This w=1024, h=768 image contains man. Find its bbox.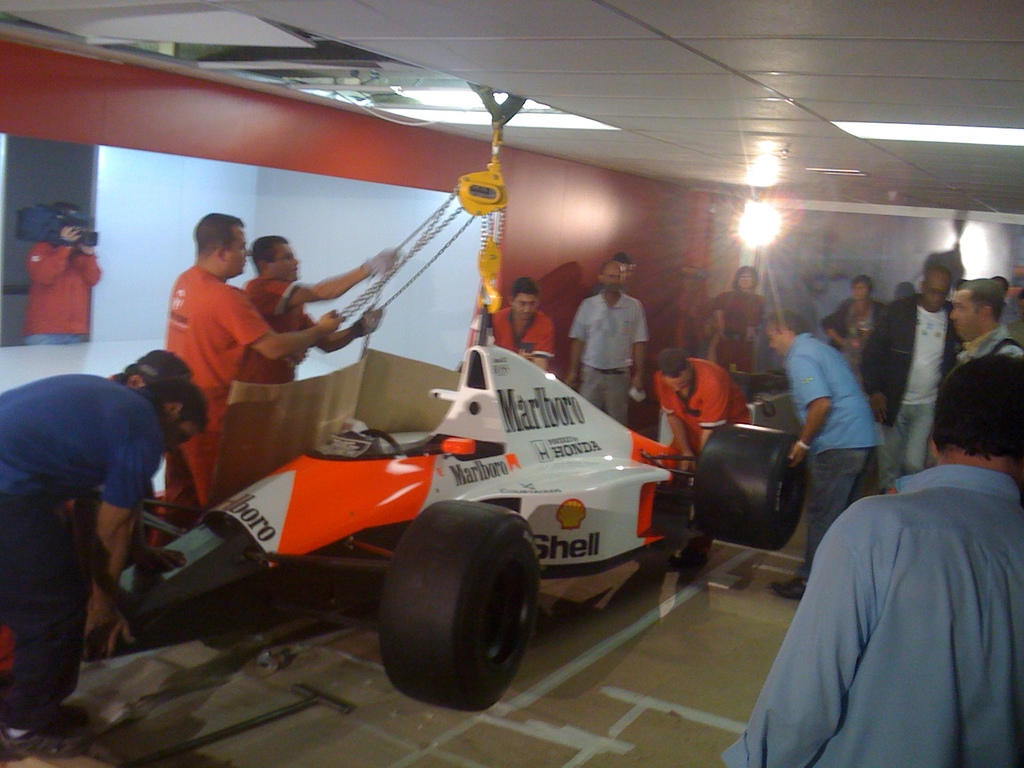
{"left": 0, "top": 378, "right": 207, "bottom": 755}.
